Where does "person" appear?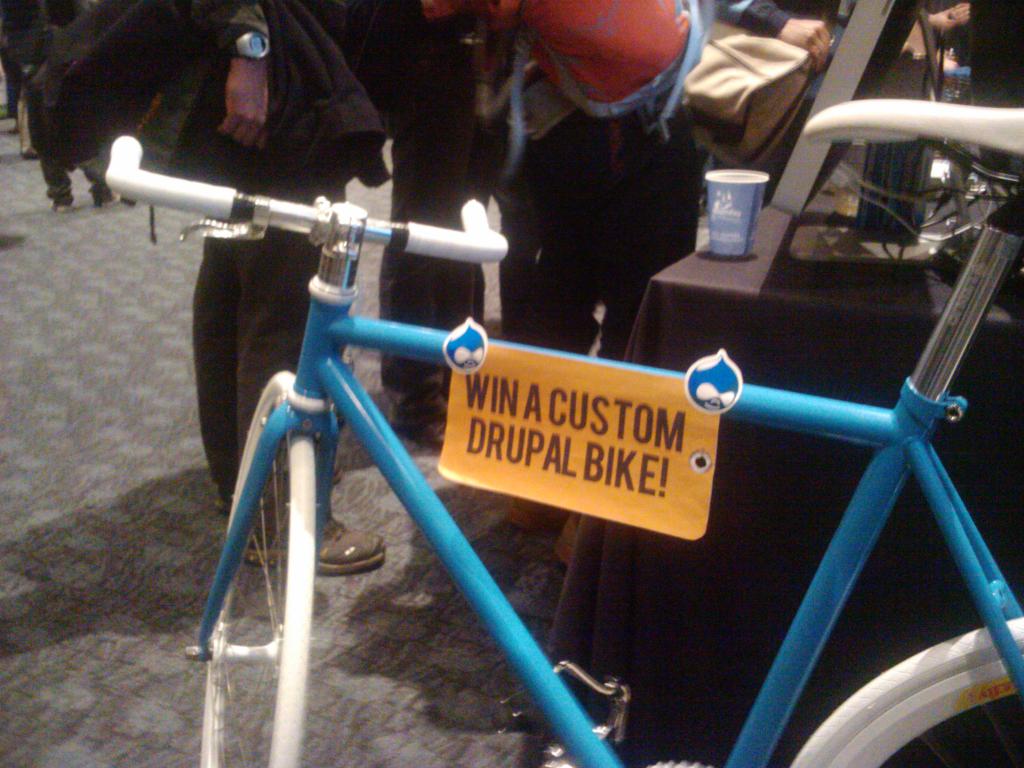
Appears at crop(187, 0, 359, 580).
